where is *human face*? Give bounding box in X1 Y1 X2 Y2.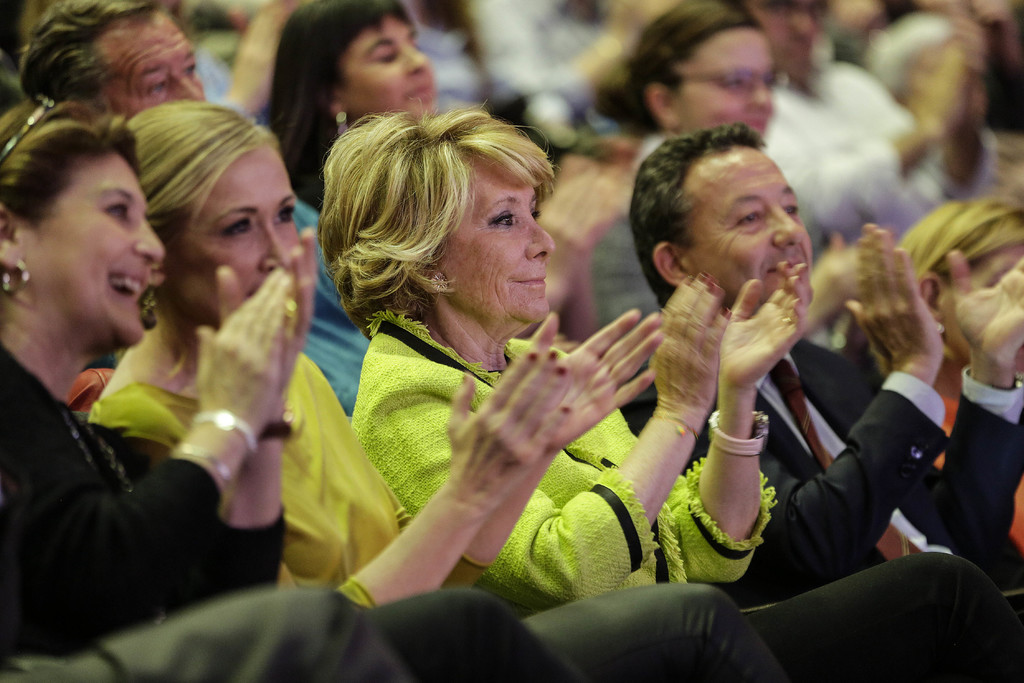
339 13 436 117.
